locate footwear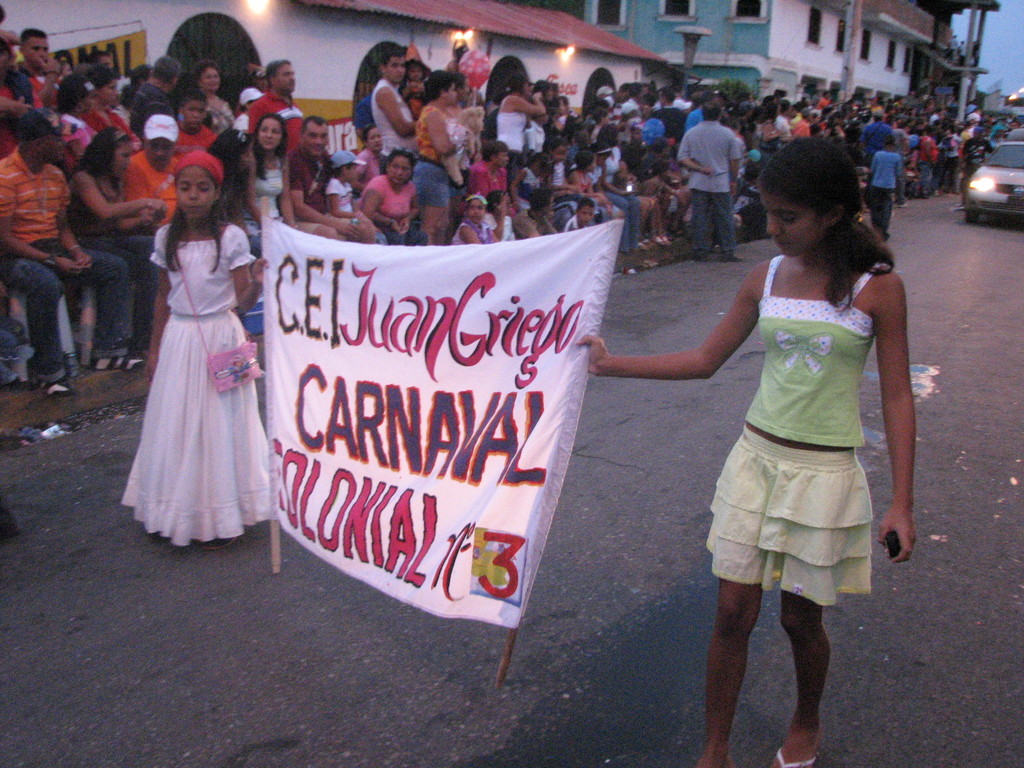
(x1=86, y1=351, x2=138, y2=372)
